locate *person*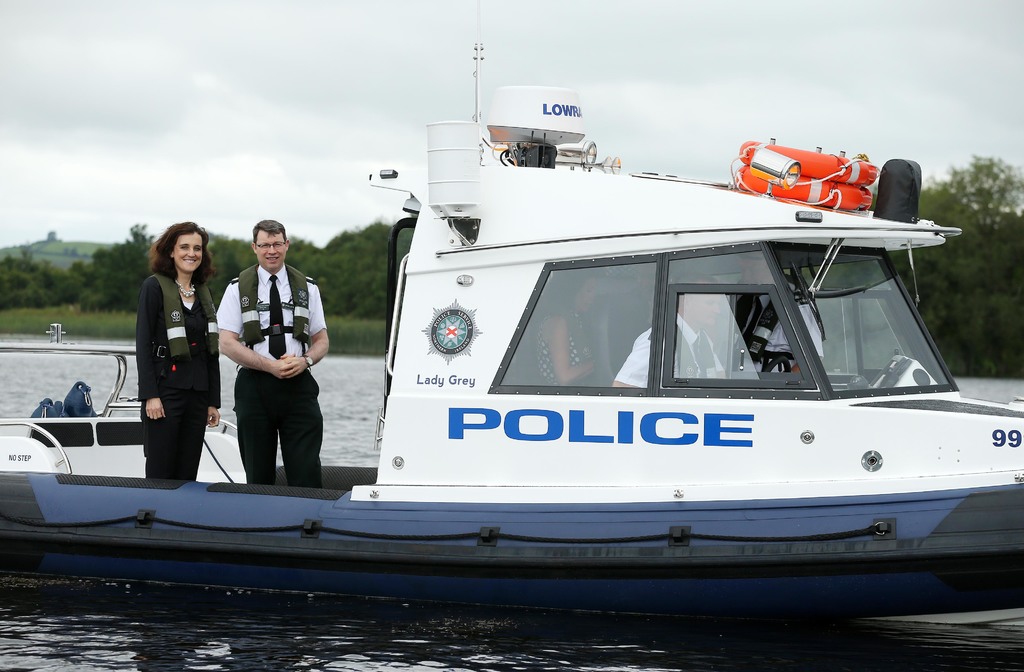
535/268/604/382
